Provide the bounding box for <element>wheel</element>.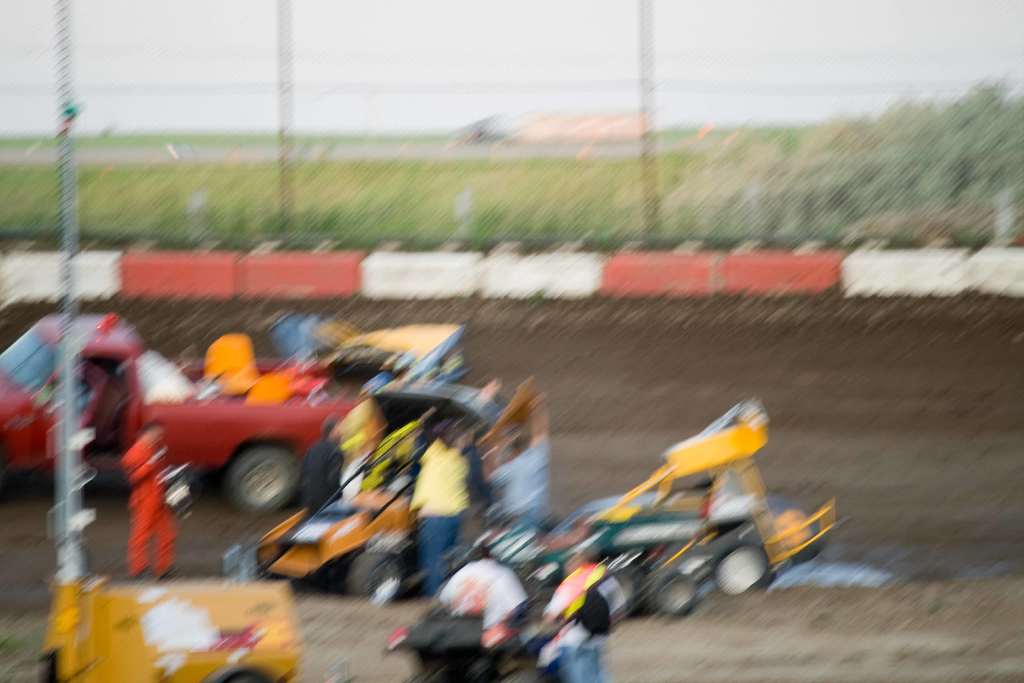
region(349, 550, 403, 592).
